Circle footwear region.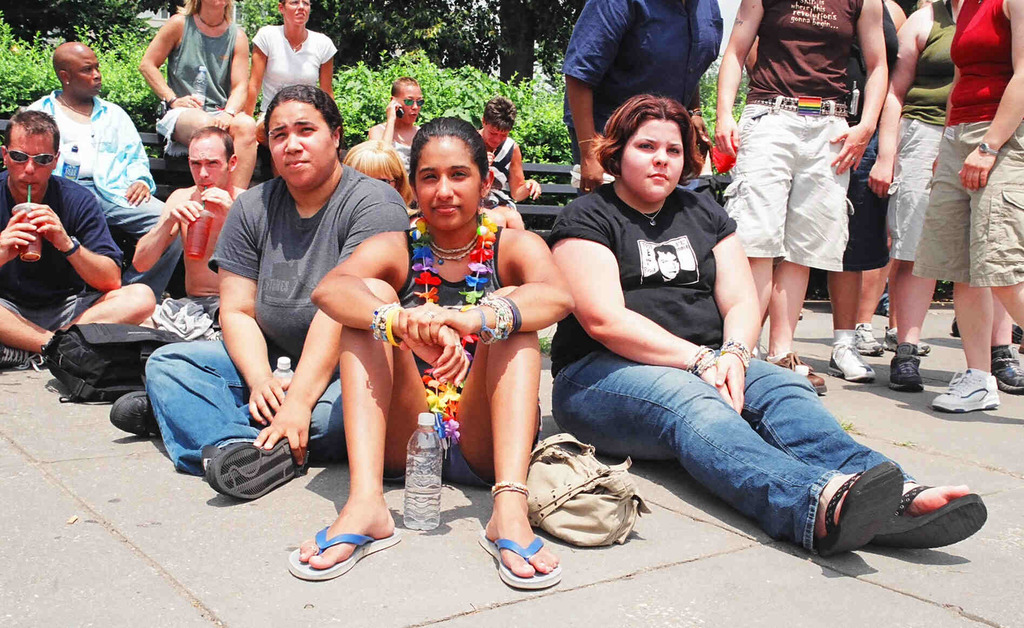
Region: 207, 439, 299, 499.
